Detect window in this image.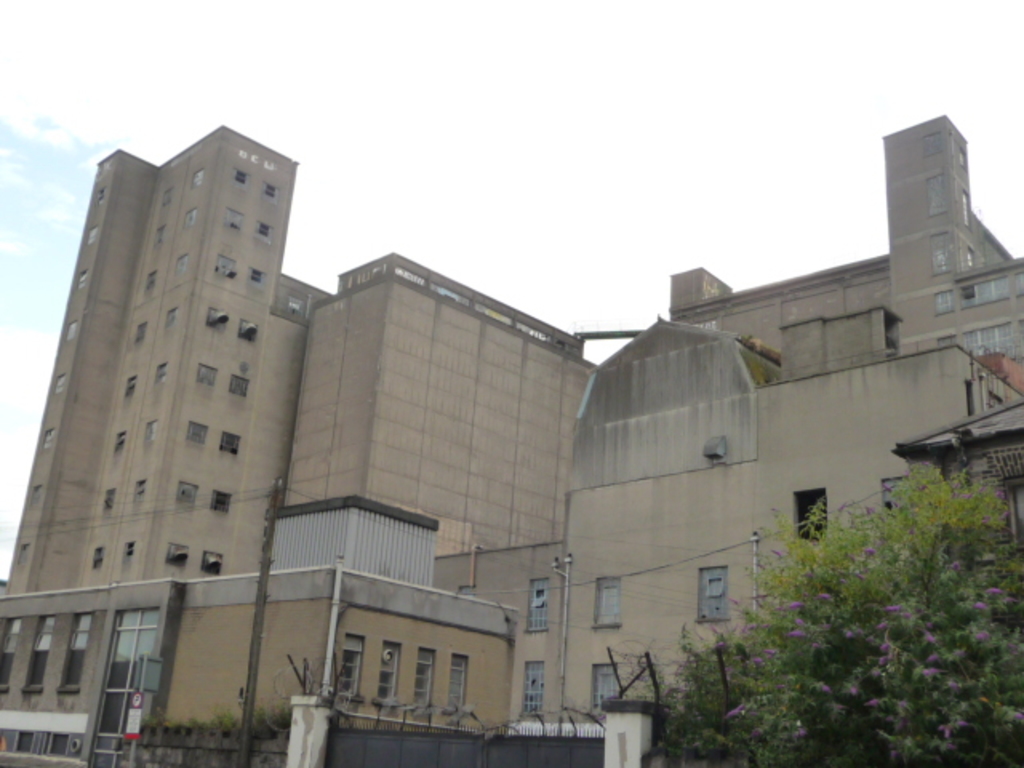
Detection: bbox=(378, 645, 402, 701).
